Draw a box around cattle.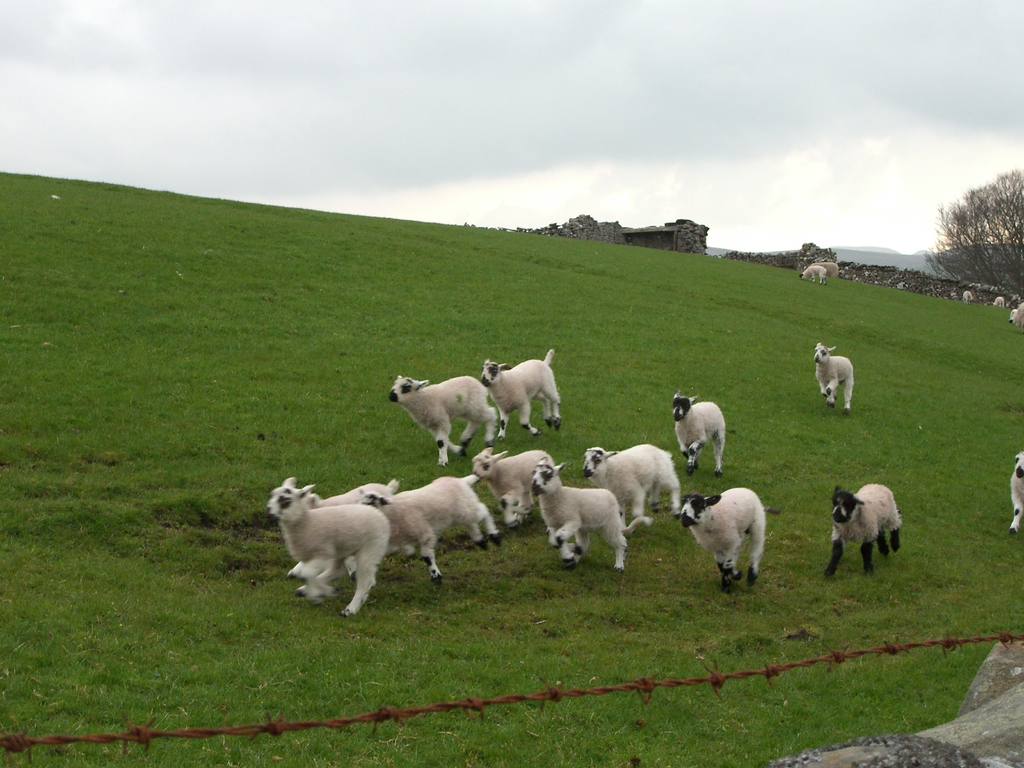
x1=469 y1=447 x2=552 y2=522.
